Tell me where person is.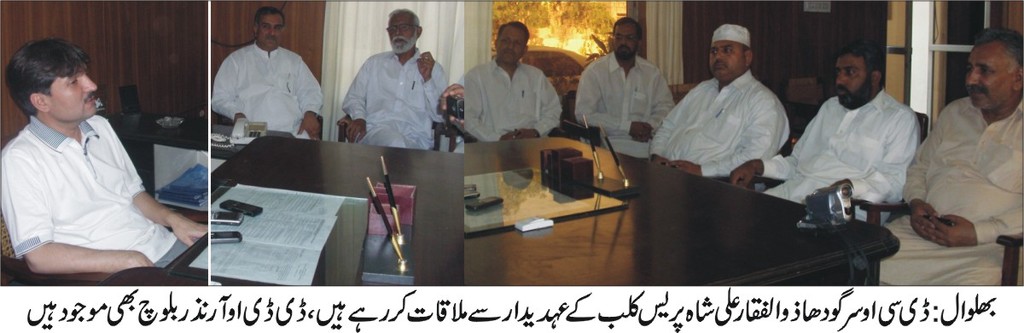
person is at (2, 38, 205, 277).
